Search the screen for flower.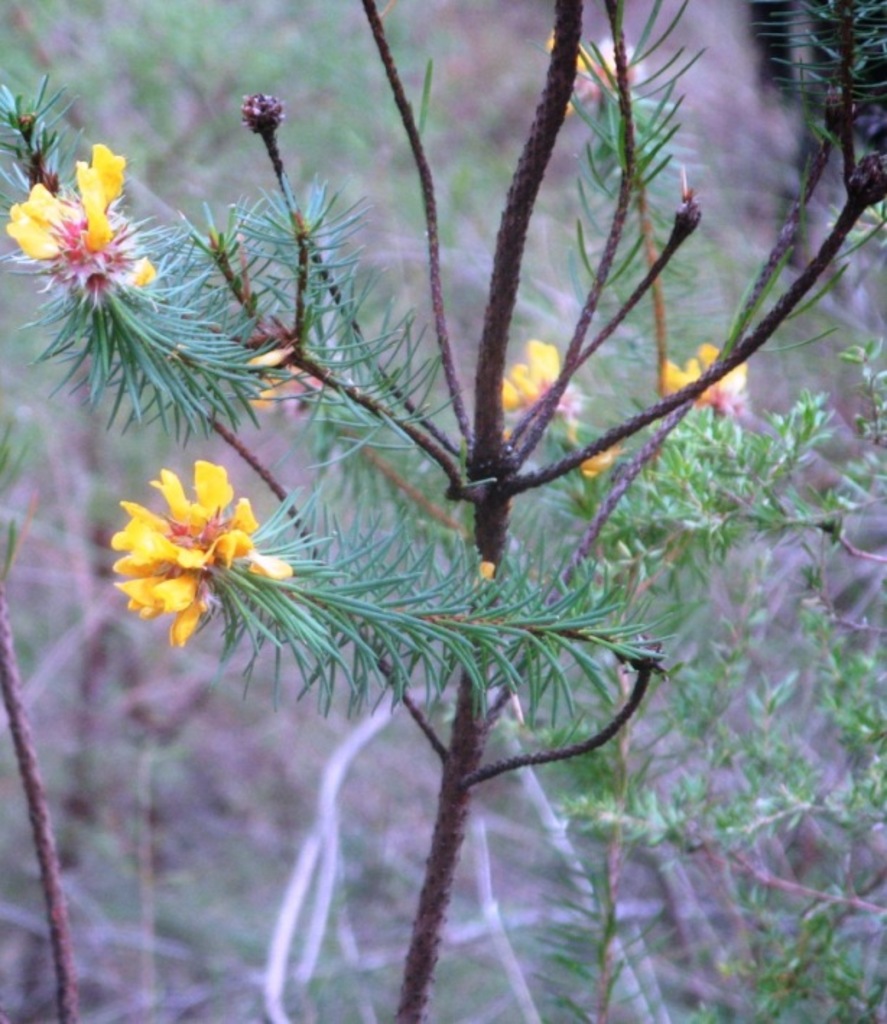
Found at [559,425,624,480].
